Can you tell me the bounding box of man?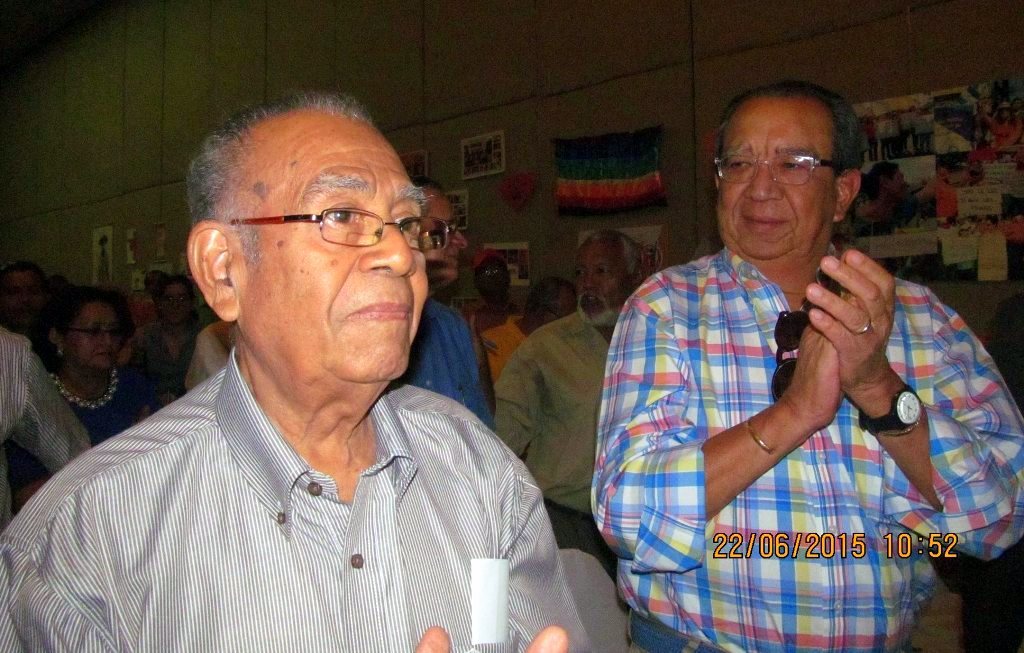
(586,85,1023,652).
